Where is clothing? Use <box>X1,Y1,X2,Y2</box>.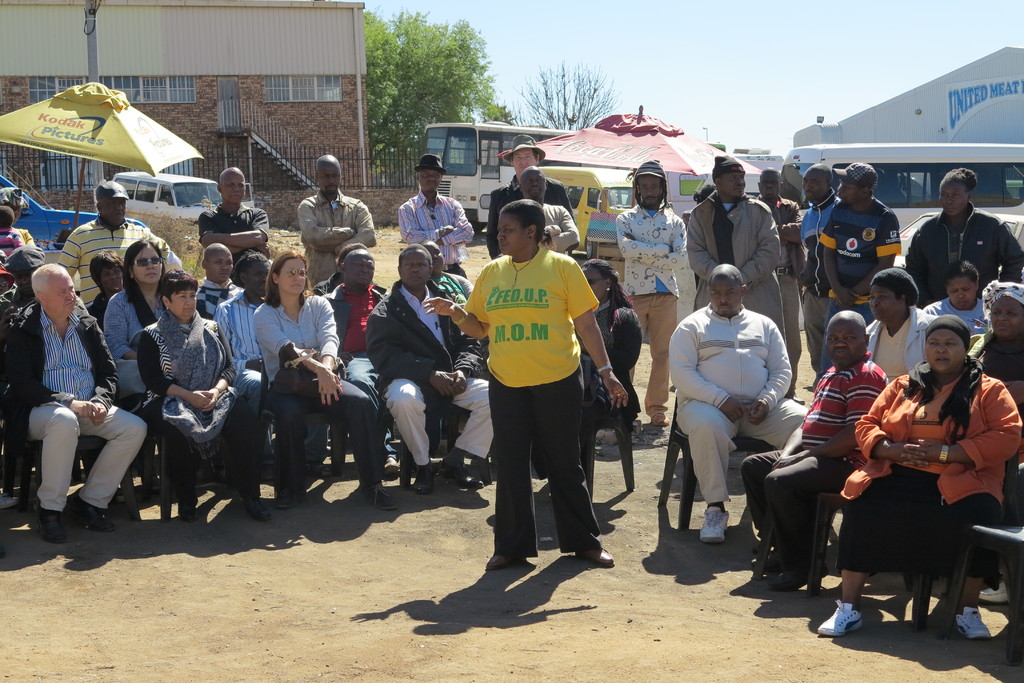
<box>197,207,273,267</box>.
